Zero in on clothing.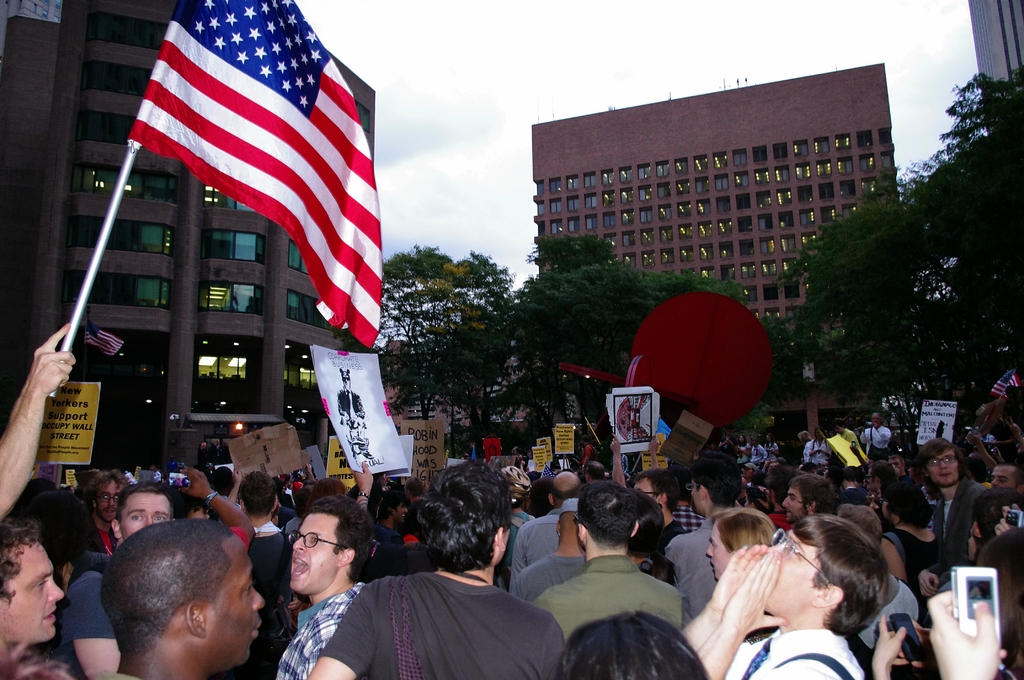
Zeroed in: <box>295,553,560,679</box>.
